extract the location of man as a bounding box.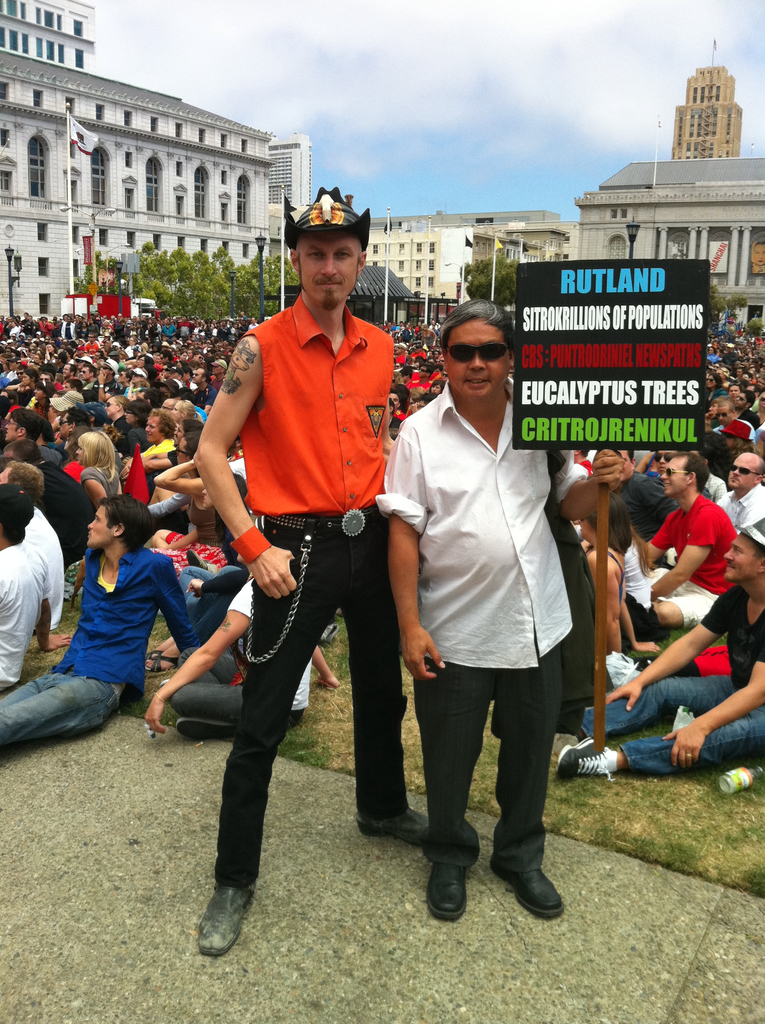
0, 490, 193, 745.
